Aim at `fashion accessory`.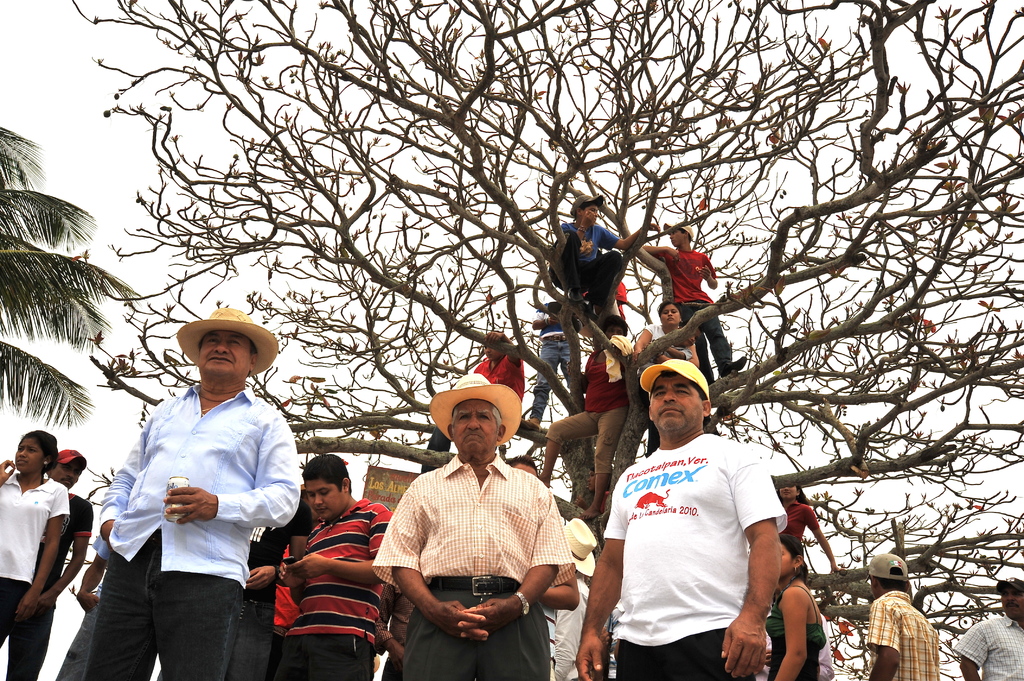
Aimed at rect(515, 589, 529, 618).
